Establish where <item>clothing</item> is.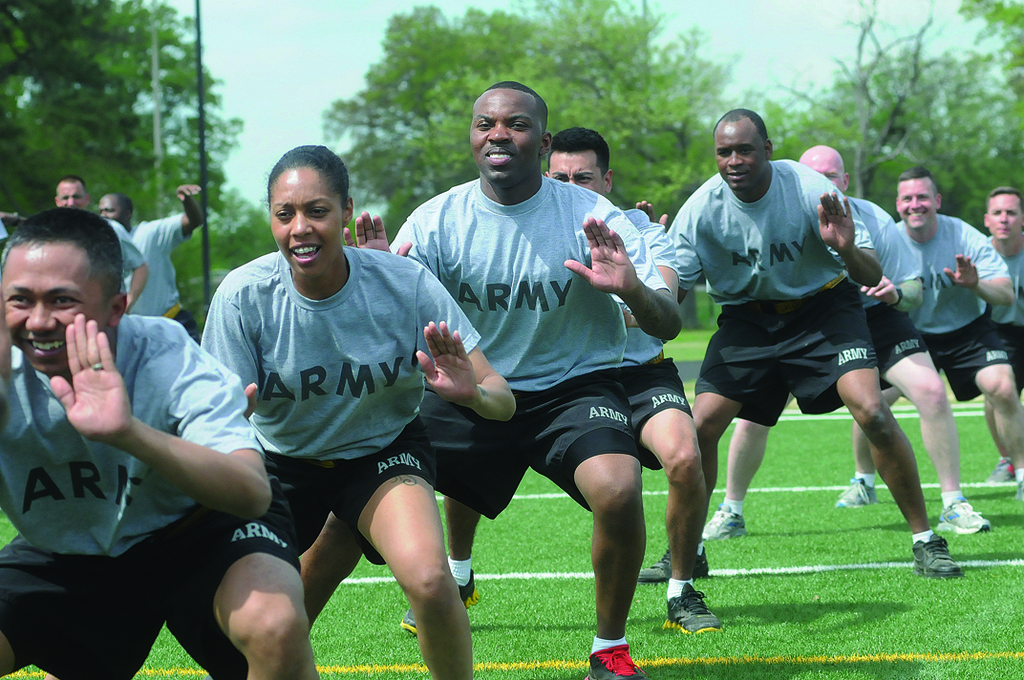
Established at BBox(829, 182, 937, 371).
